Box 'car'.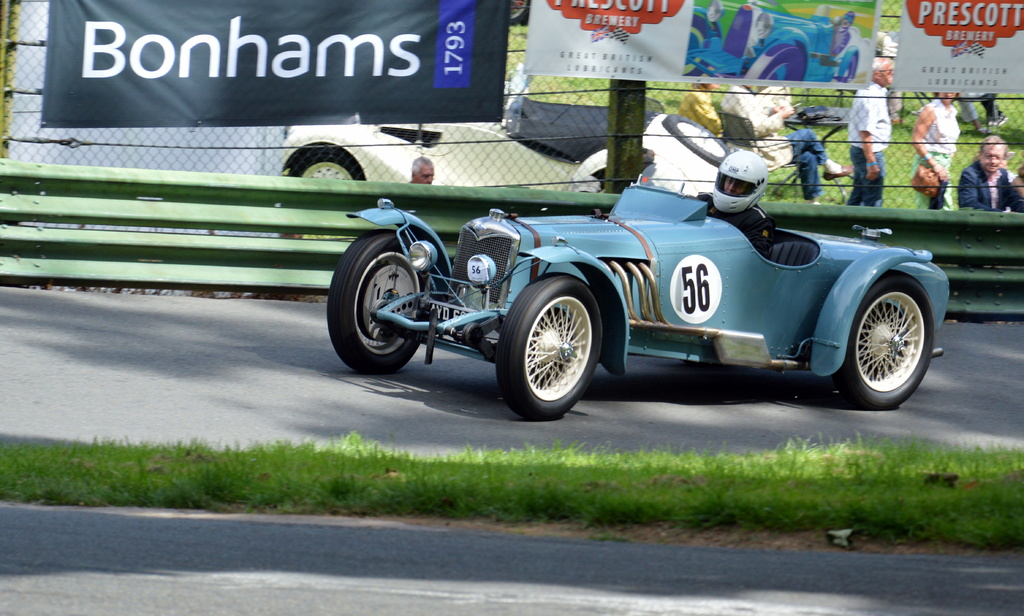
box=[323, 181, 949, 407].
